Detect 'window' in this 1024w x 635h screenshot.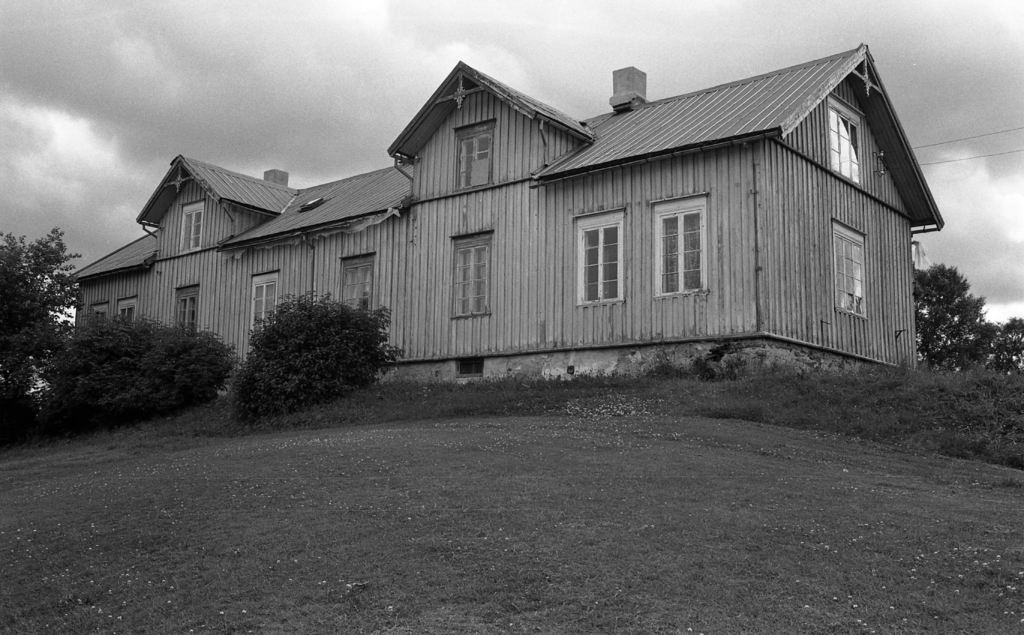
Detection: crop(118, 303, 134, 324).
